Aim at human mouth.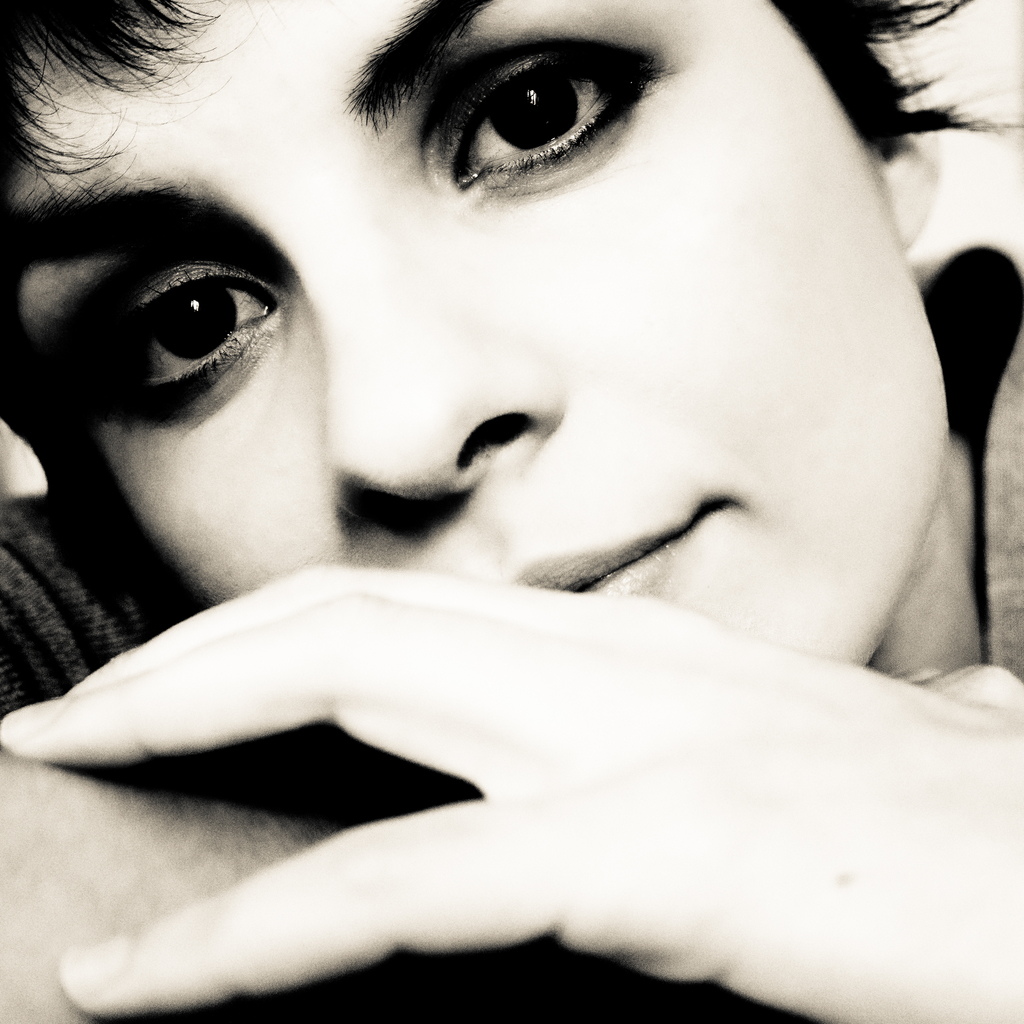
Aimed at rect(506, 504, 710, 591).
